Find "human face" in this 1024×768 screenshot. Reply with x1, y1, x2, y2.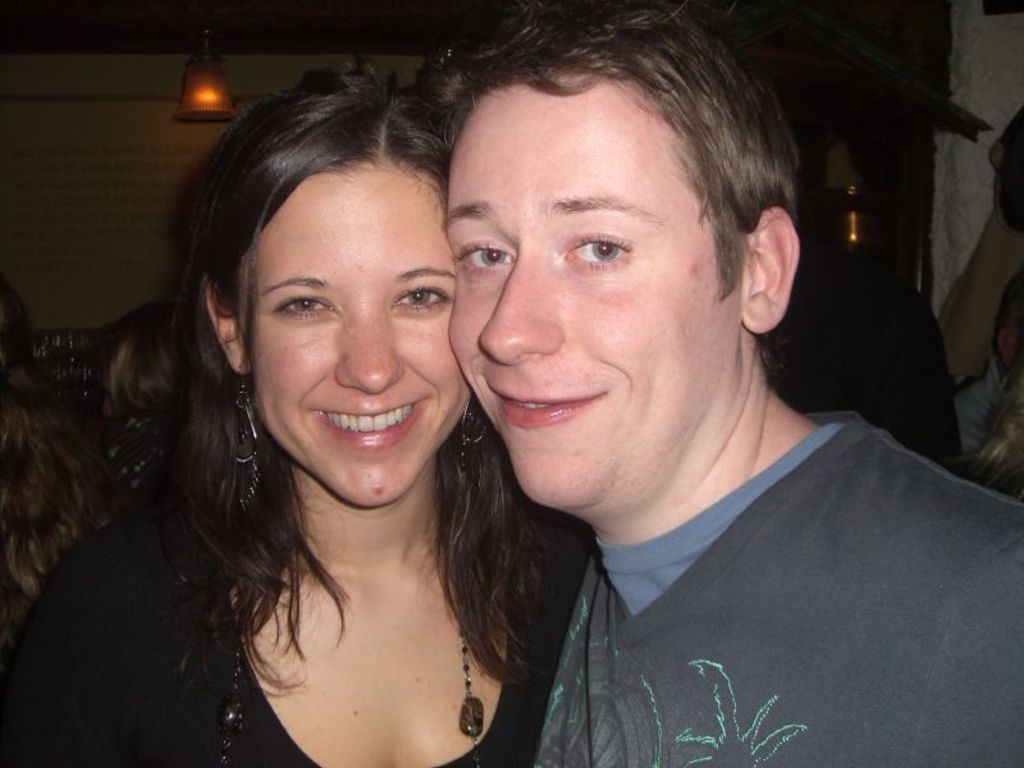
447, 72, 736, 500.
